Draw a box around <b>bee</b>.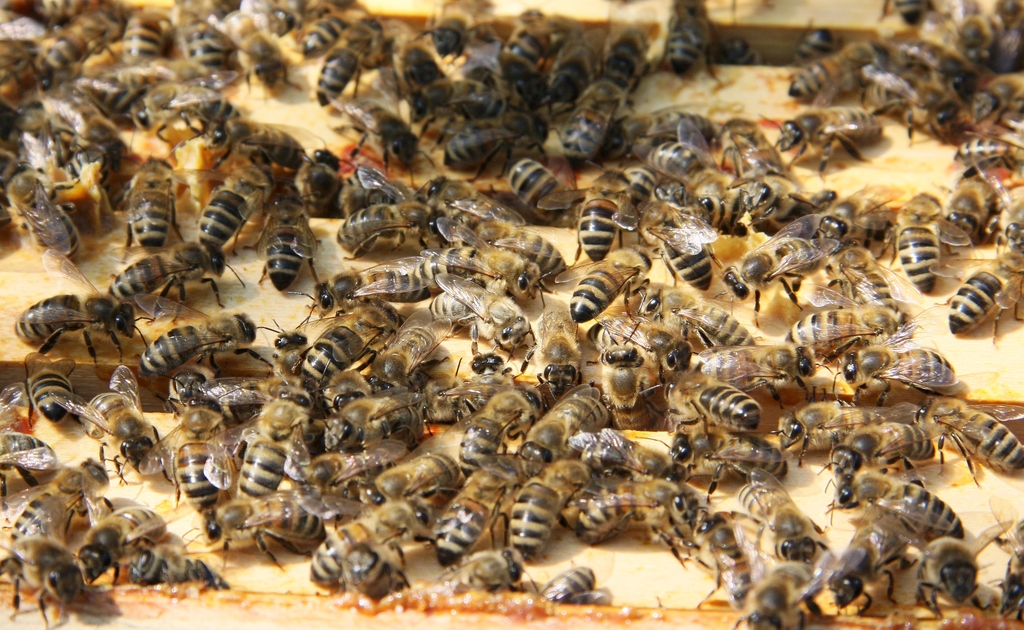
select_region(508, 389, 627, 470).
